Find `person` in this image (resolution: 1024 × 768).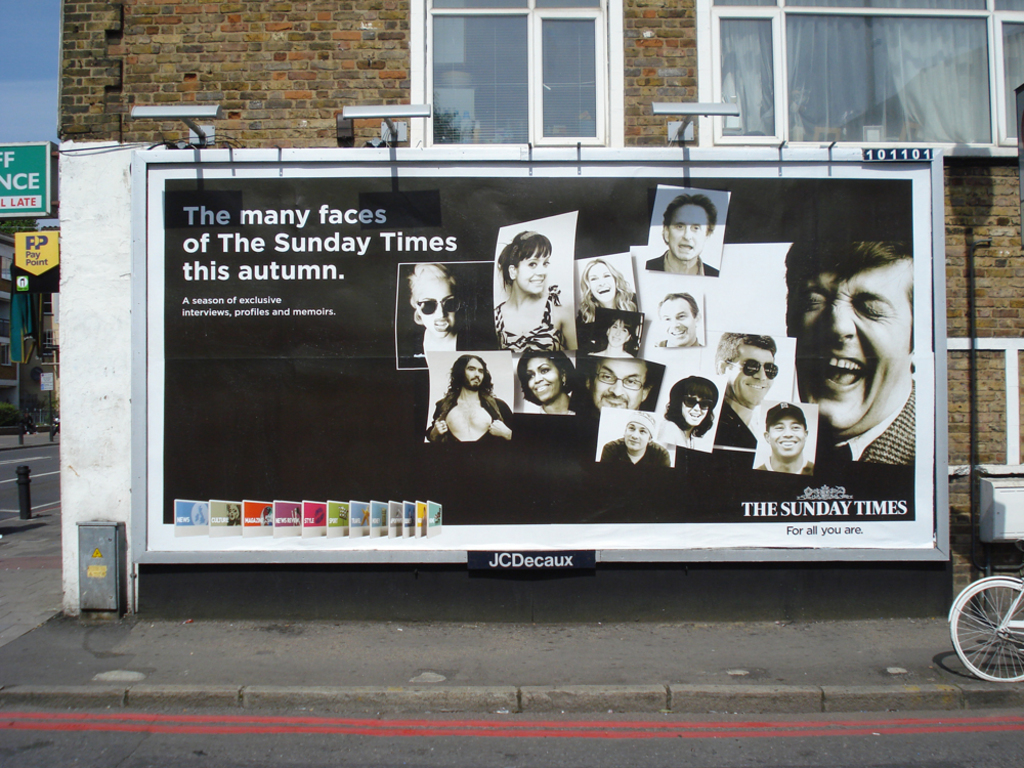
[654, 375, 719, 452].
